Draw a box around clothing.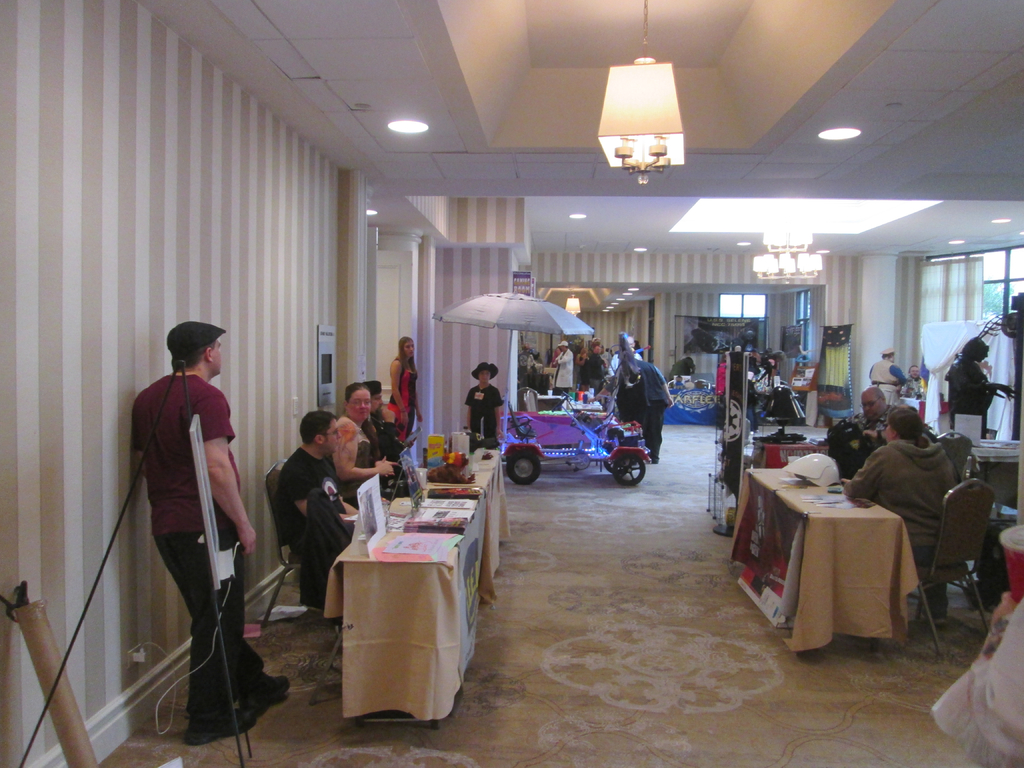
pyautogui.locateOnScreen(465, 381, 508, 454).
